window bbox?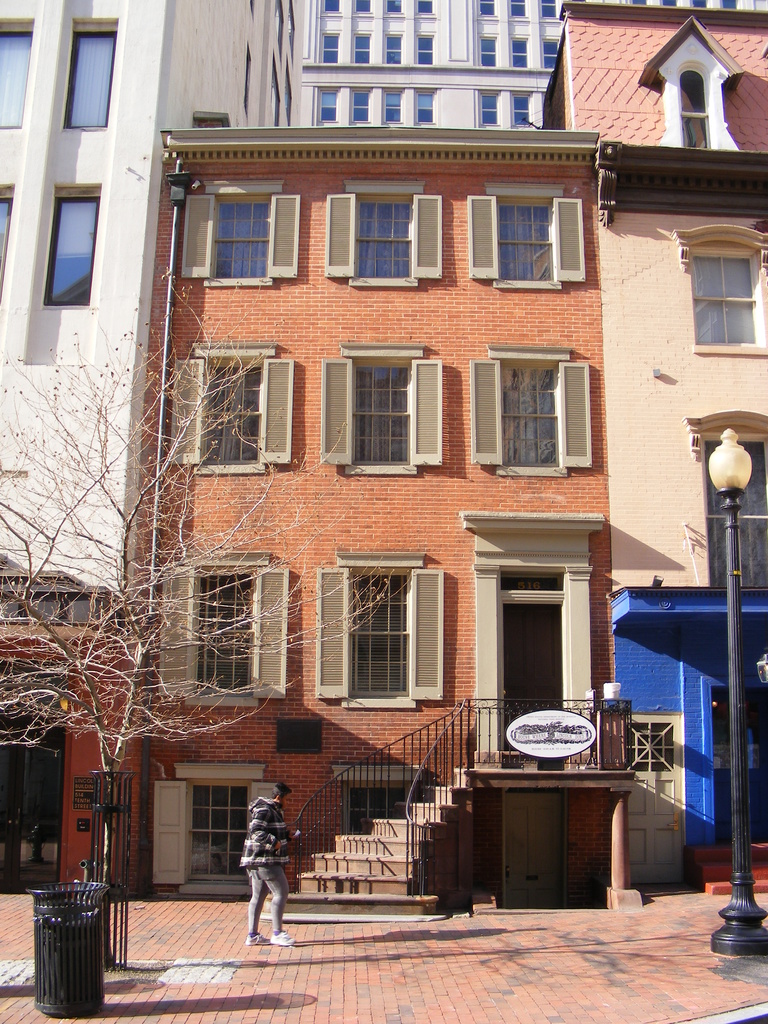
708 435 767 589
